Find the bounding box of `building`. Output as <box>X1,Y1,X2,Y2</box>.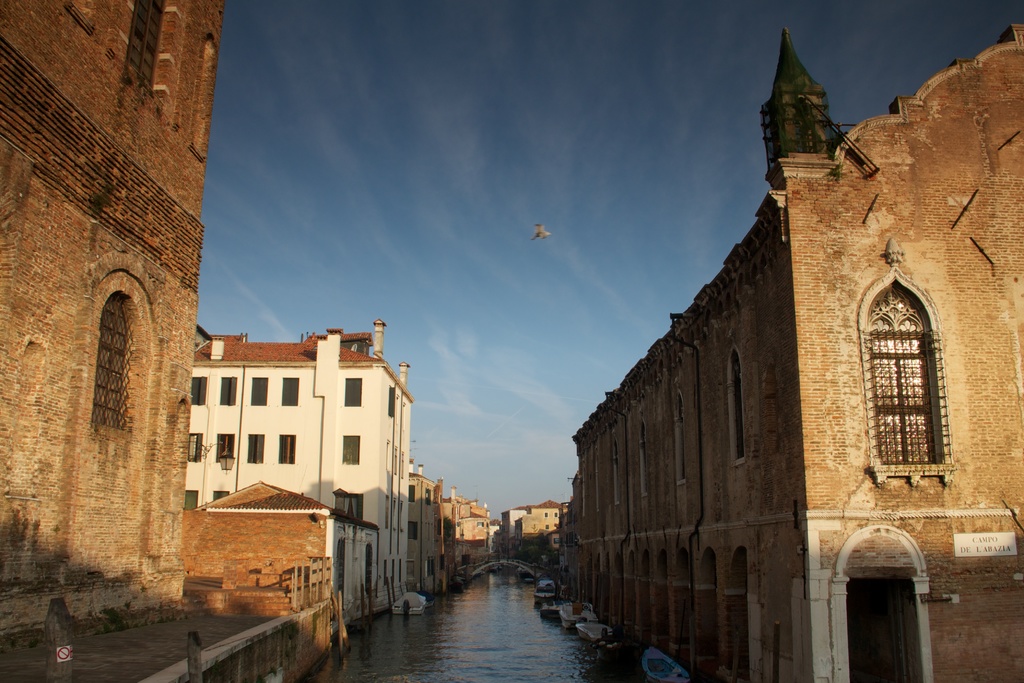
<box>575,13,1023,678</box>.
